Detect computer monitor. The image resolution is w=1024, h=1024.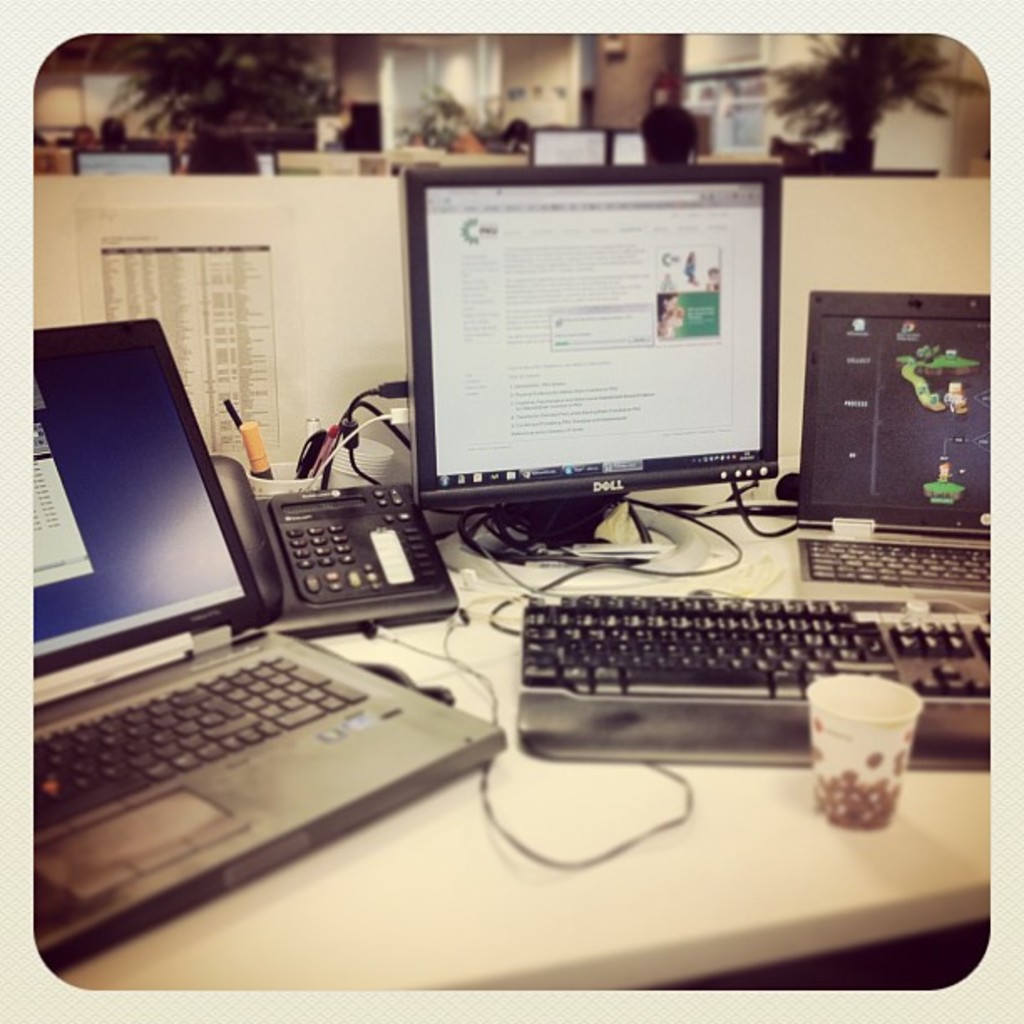
(69,139,184,181).
